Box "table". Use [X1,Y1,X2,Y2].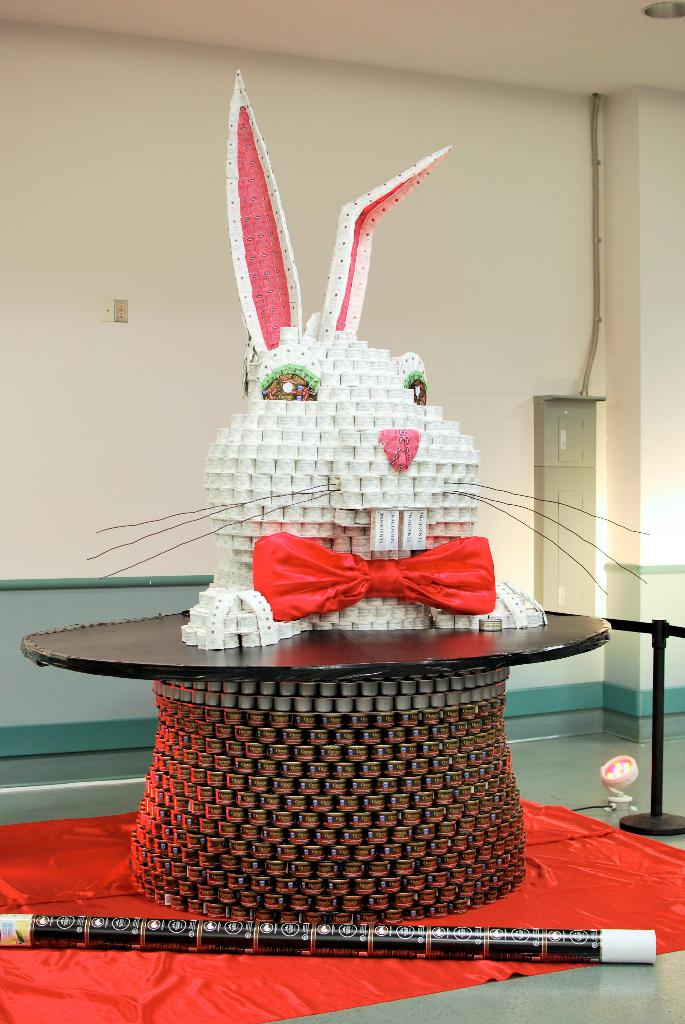
[41,588,610,943].
